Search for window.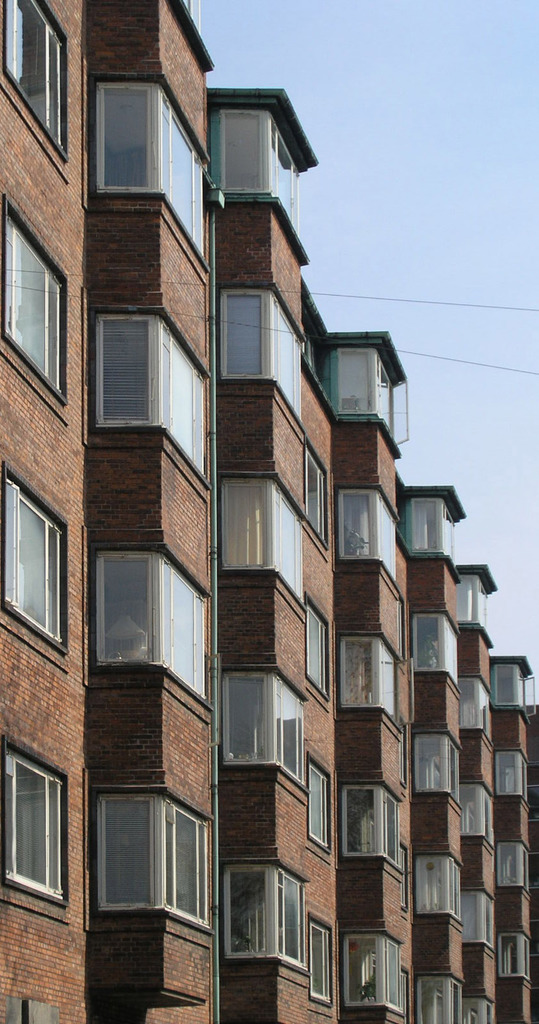
Found at [left=455, top=579, right=492, bottom=631].
